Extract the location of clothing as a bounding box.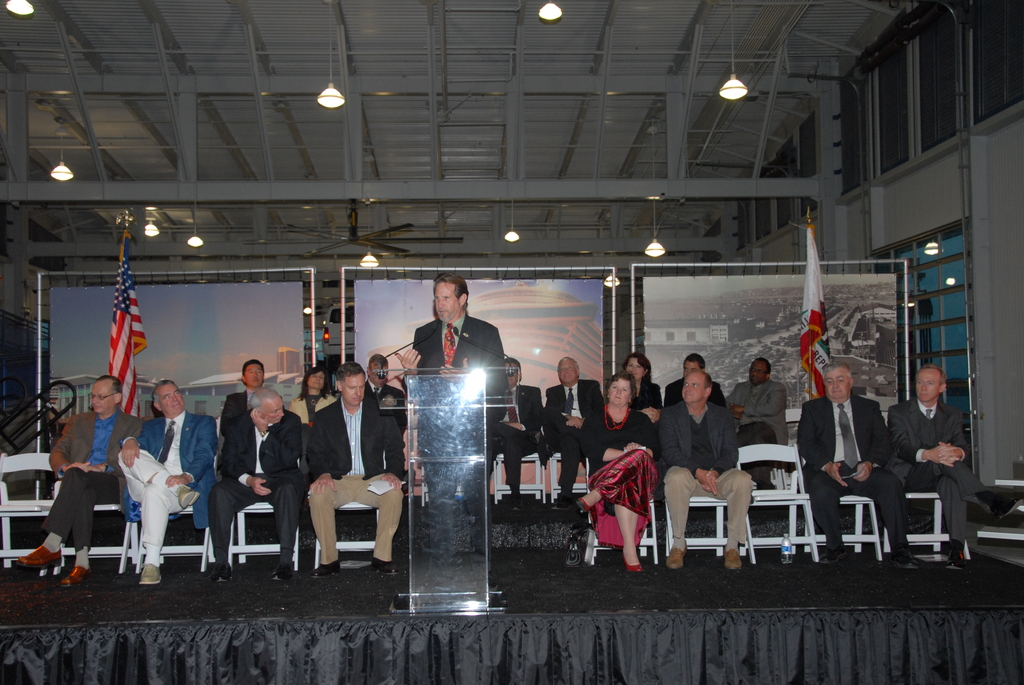
select_region(540, 372, 606, 497).
